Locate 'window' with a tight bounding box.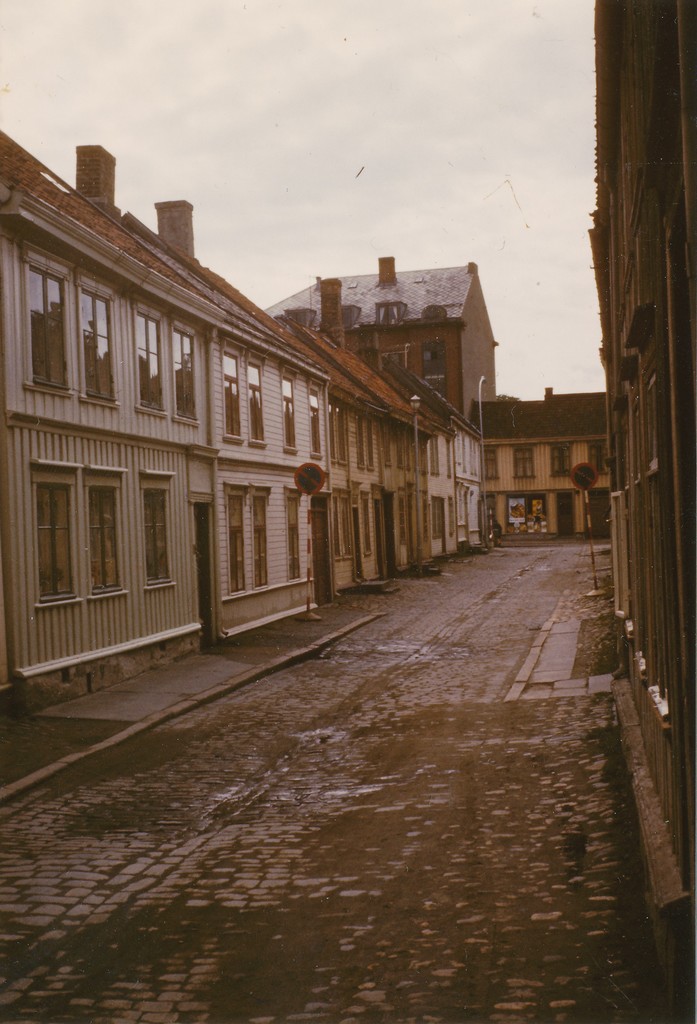
bbox(306, 381, 321, 458).
